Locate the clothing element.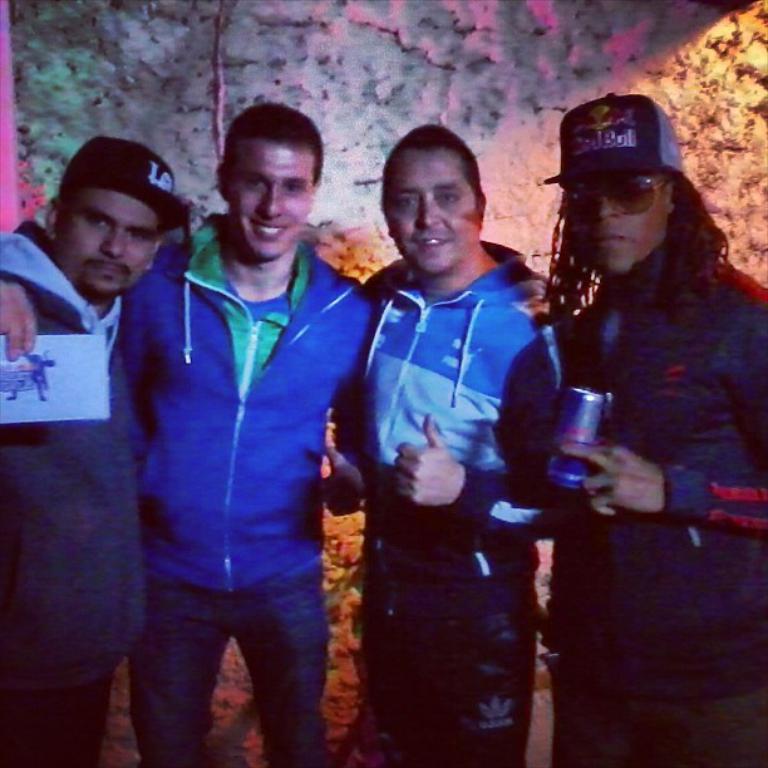
Element bbox: (552,251,767,767).
